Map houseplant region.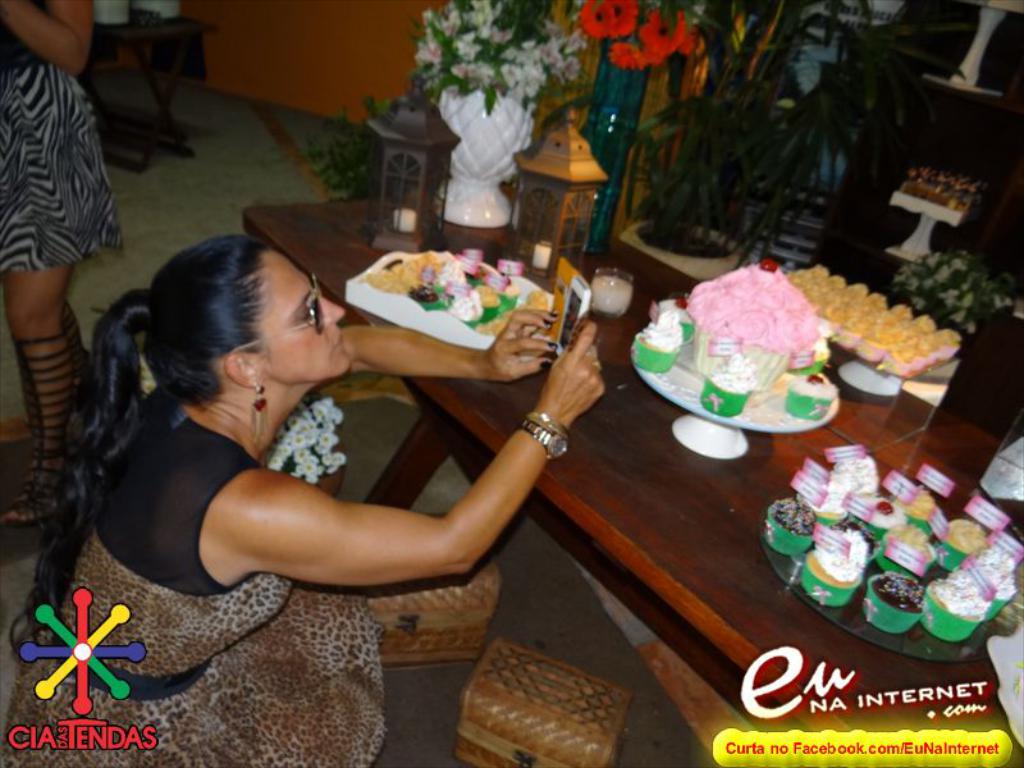
Mapped to [x1=408, y1=0, x2=588, y2=228].
